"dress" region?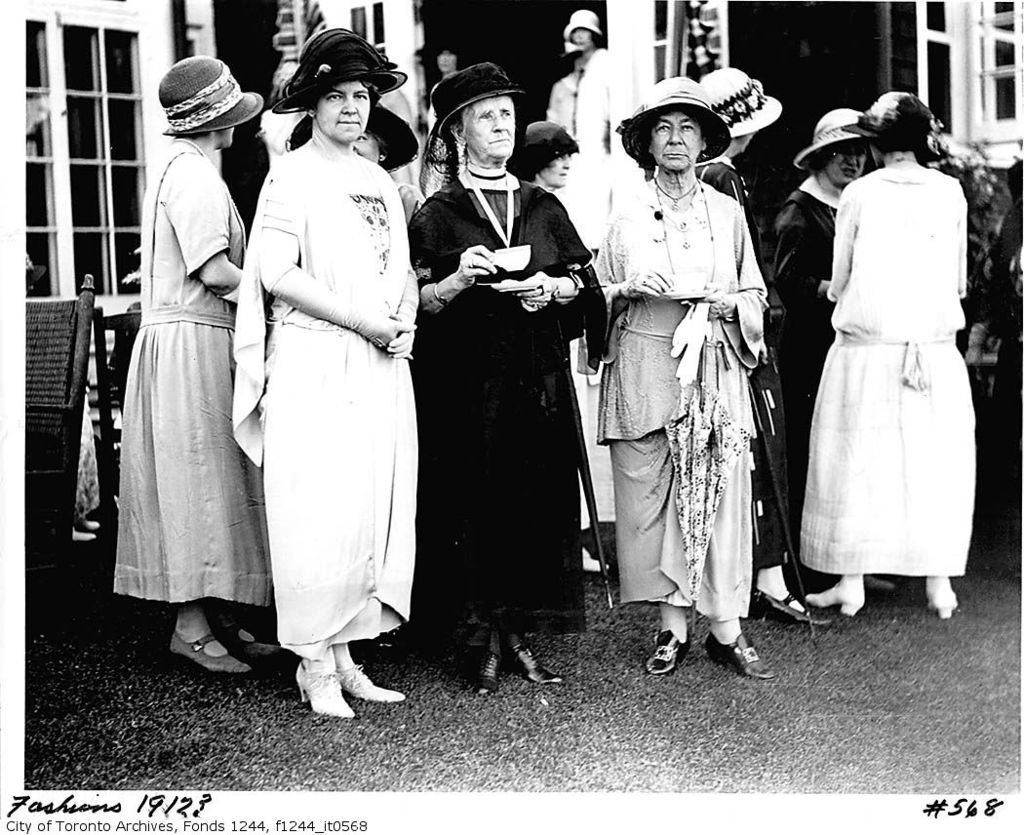
(left=113, top=143, right=266, bottom=613)
